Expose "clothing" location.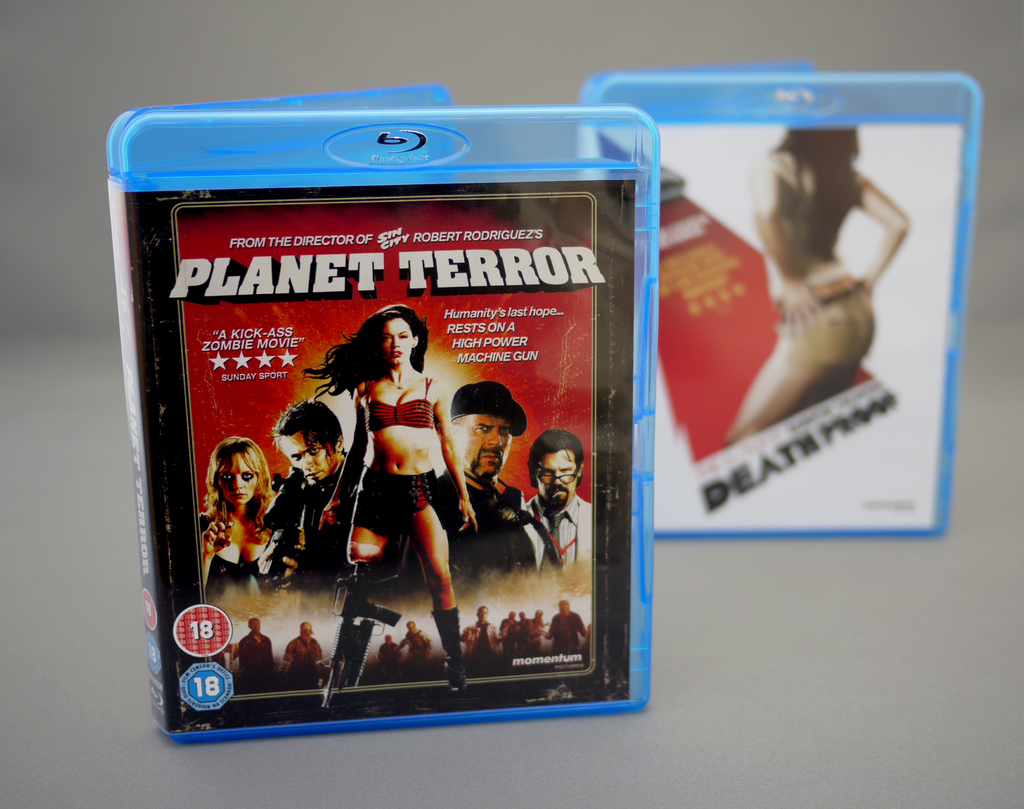
Exposed at region(282, 632, 319, 681).
